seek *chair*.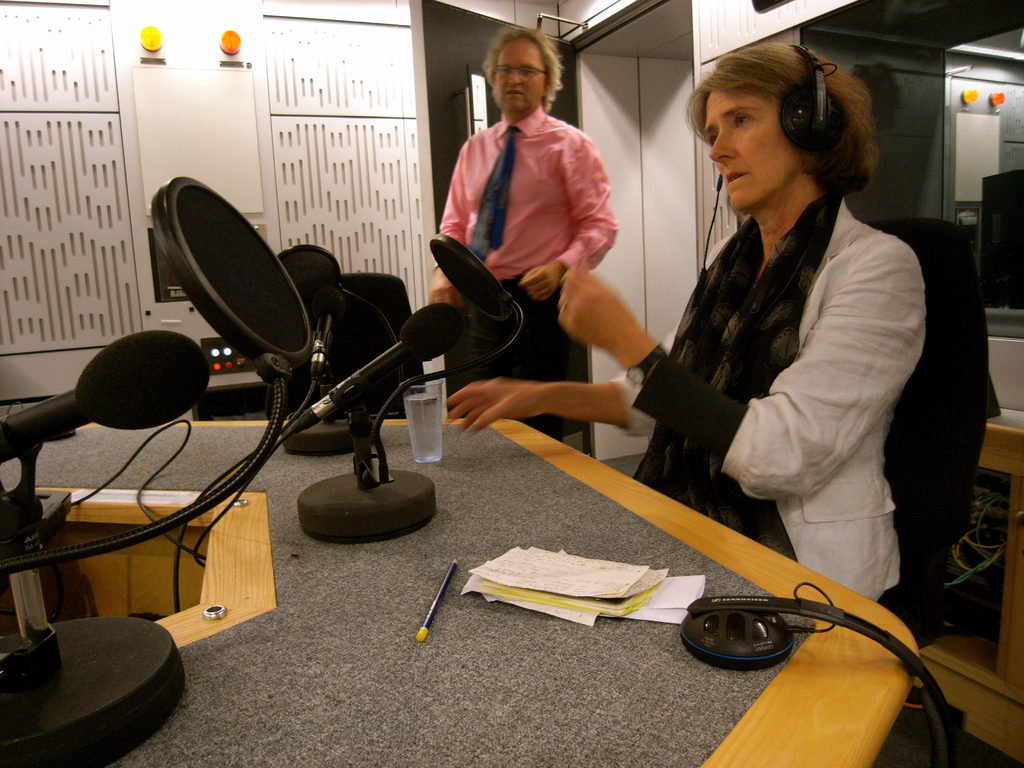
(876, 215, 1006, 729).
